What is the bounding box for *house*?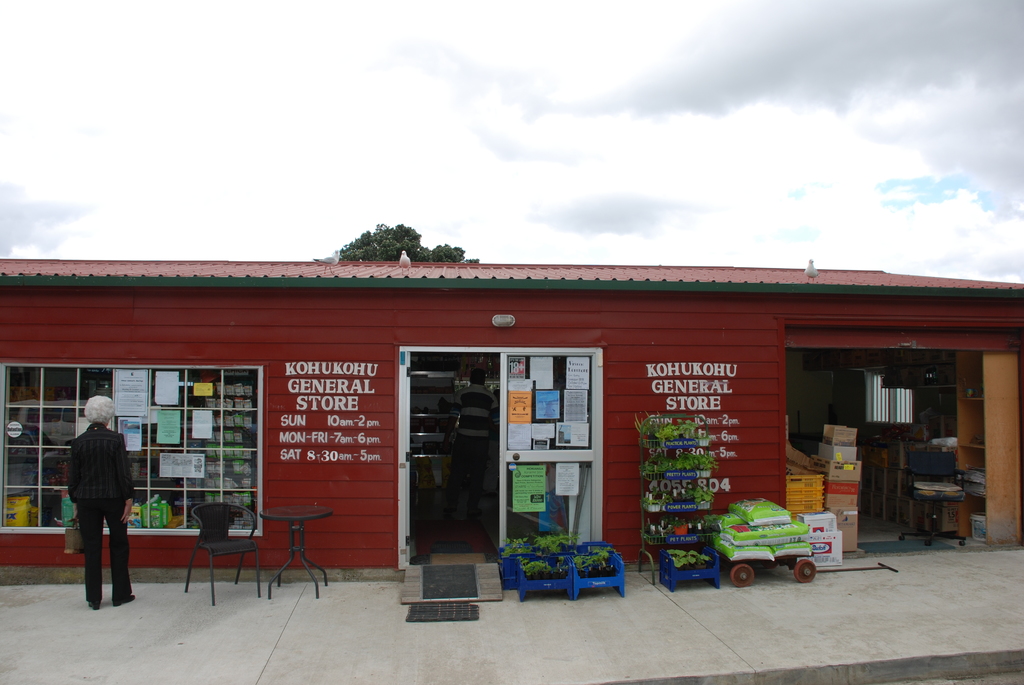
select_region(0, 247, 1023, 587).
